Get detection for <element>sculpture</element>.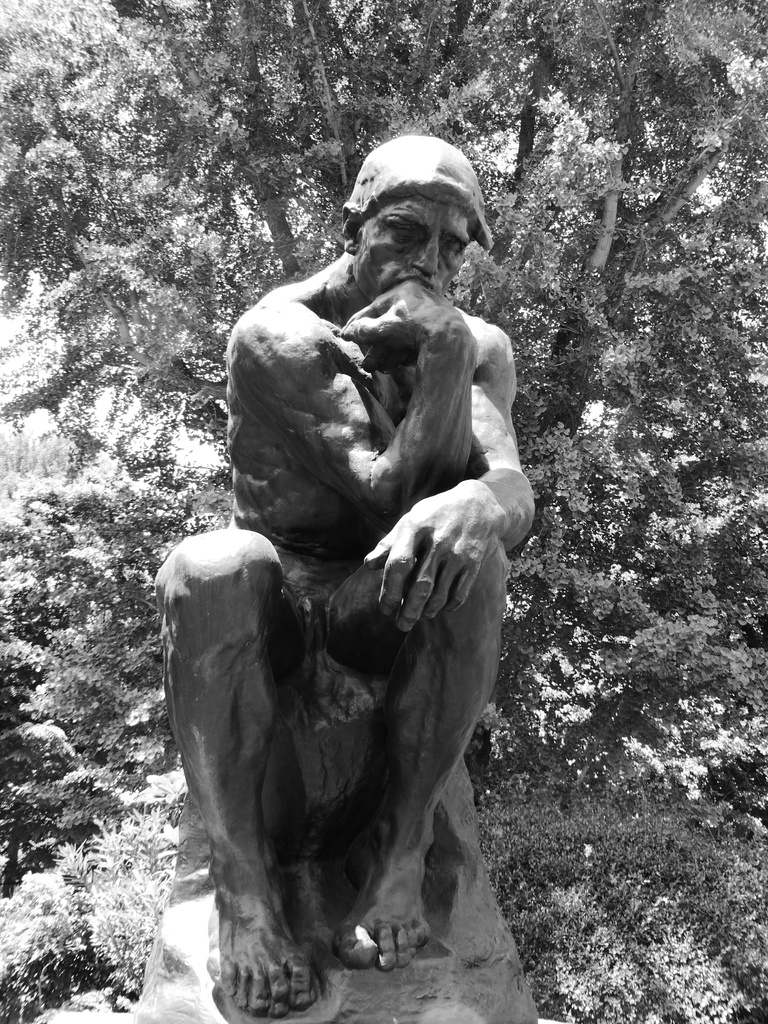
Detection: 168 131 552 1008.
